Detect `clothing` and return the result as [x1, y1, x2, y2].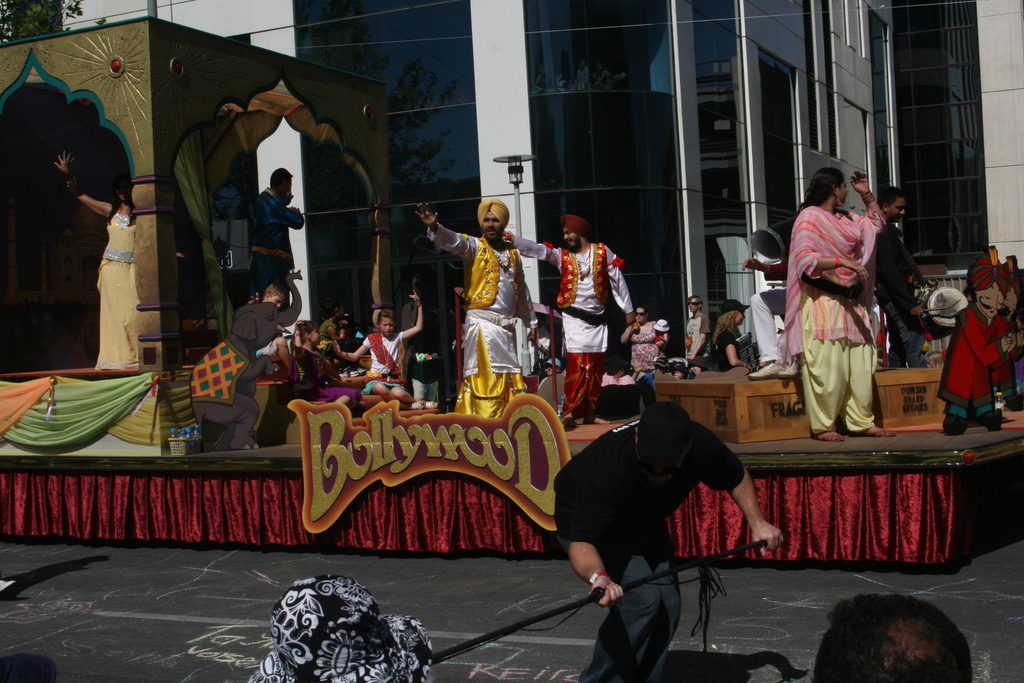
[321, 340, 348, 388].
